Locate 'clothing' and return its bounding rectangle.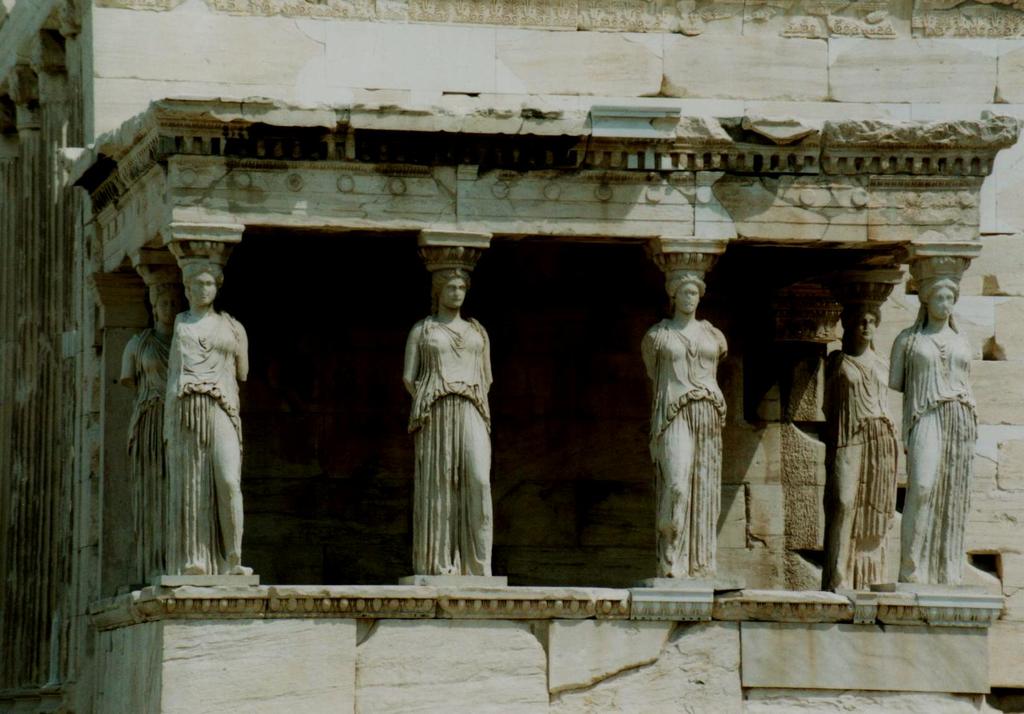
left=894, top=284, right=989, bottom=577.
